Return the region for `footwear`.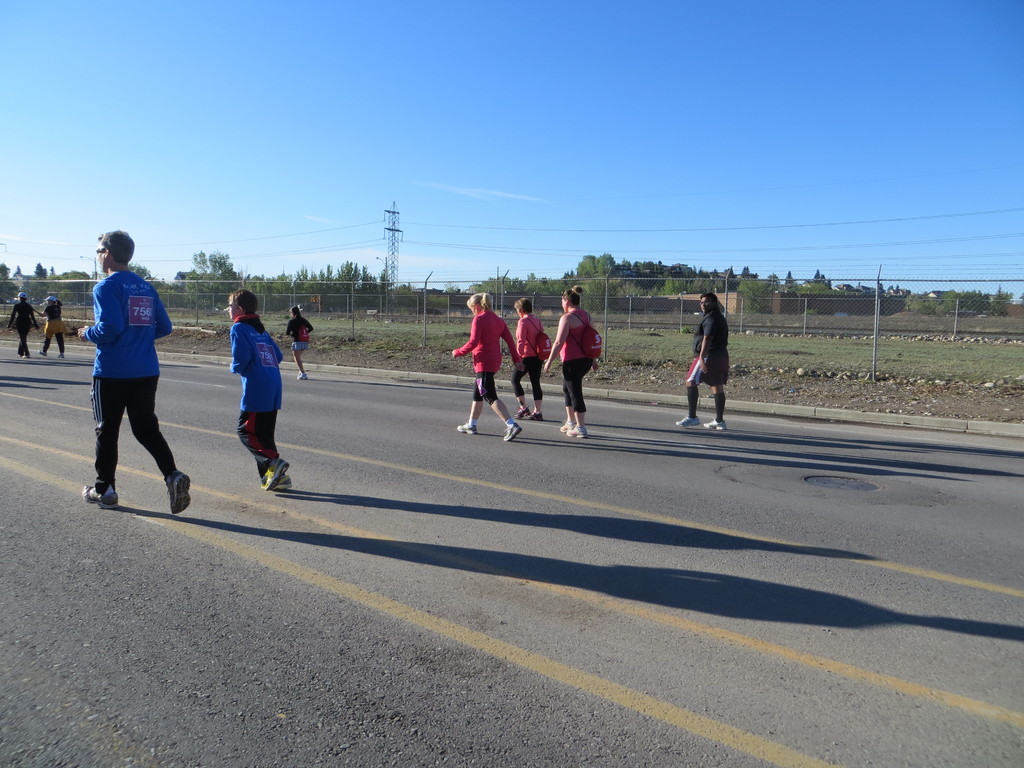
box=[276, 474, 289, 490].
